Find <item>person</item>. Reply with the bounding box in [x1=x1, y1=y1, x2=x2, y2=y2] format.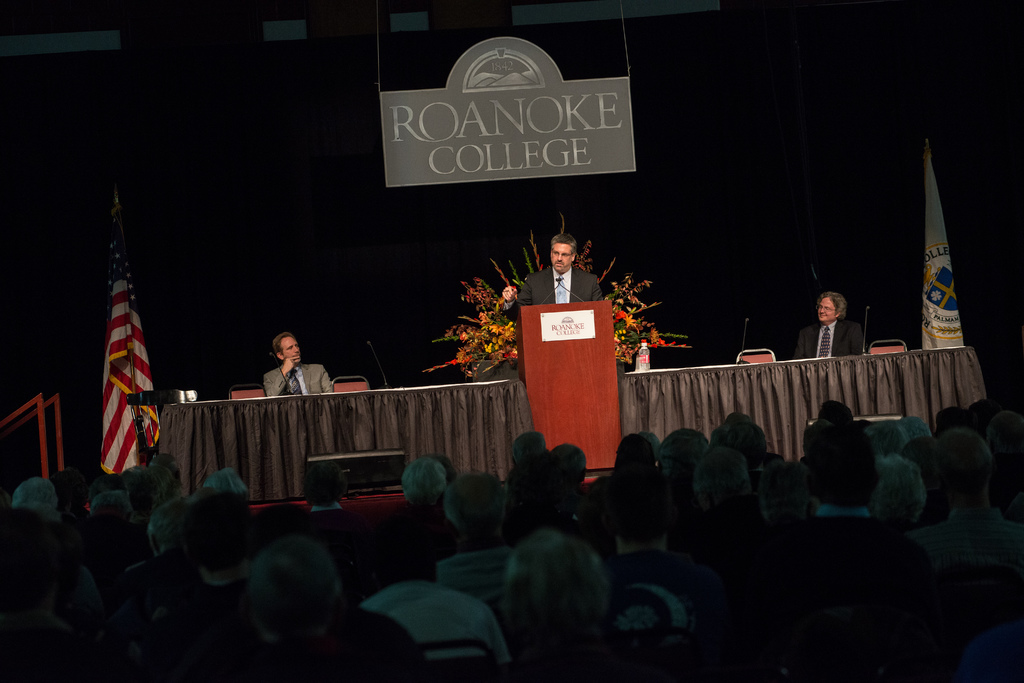
[x1=658, y1=426, x2=713, y2=509].
